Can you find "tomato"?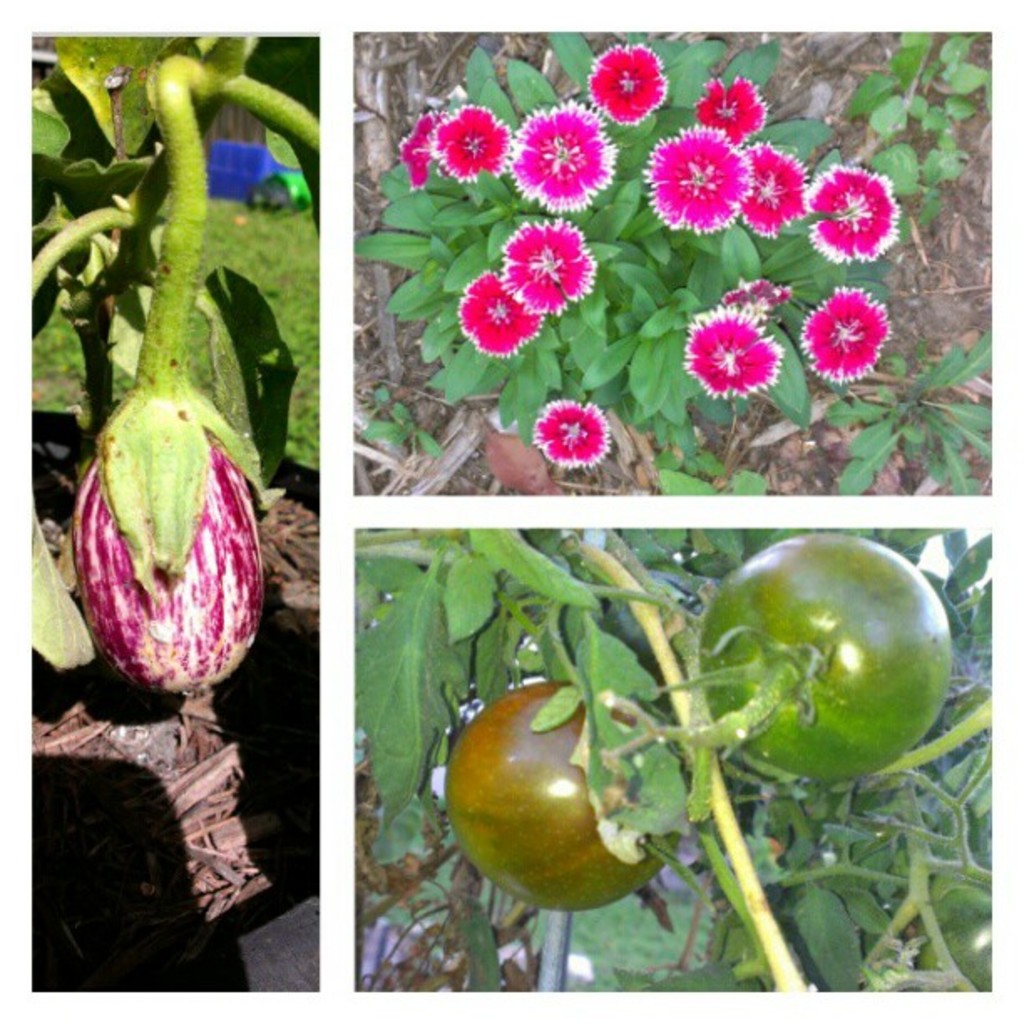
Yes, bounding box: <box>445,681,676,914</box>.
